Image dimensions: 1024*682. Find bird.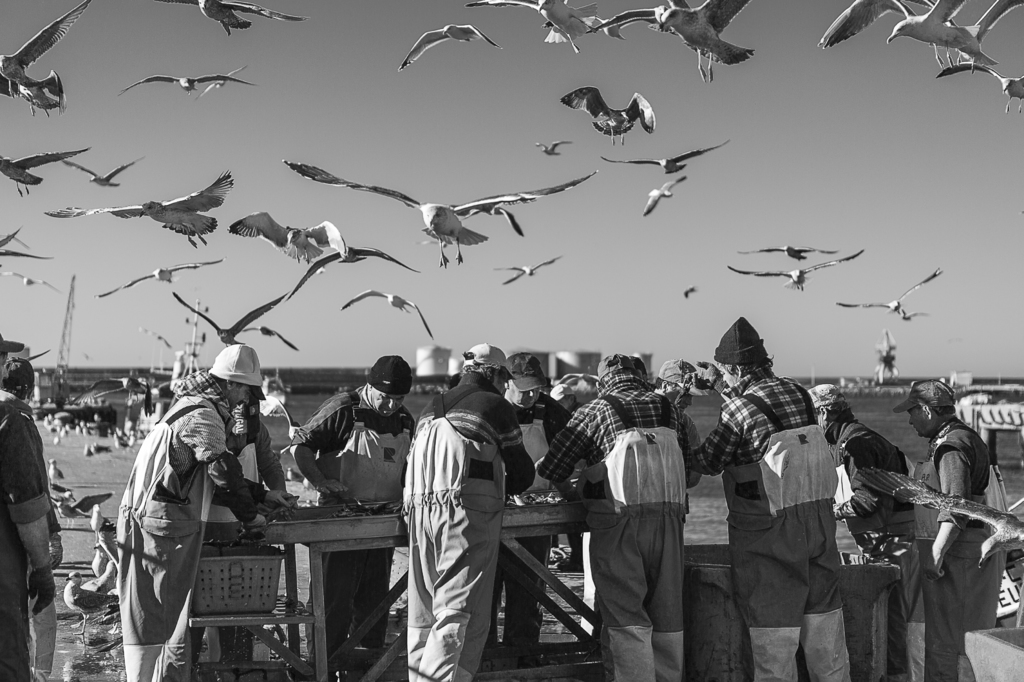
left=654, top=0, right=763, bottom=94.
